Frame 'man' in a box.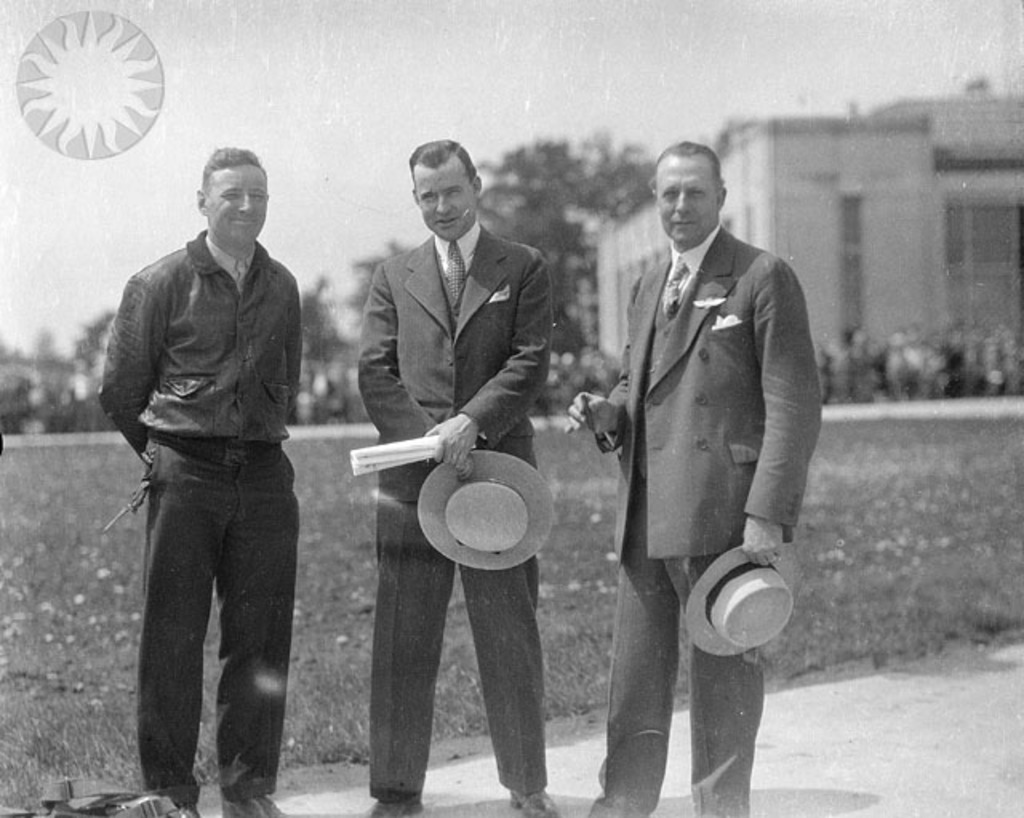
bbox(563, 130, 829, 792).
